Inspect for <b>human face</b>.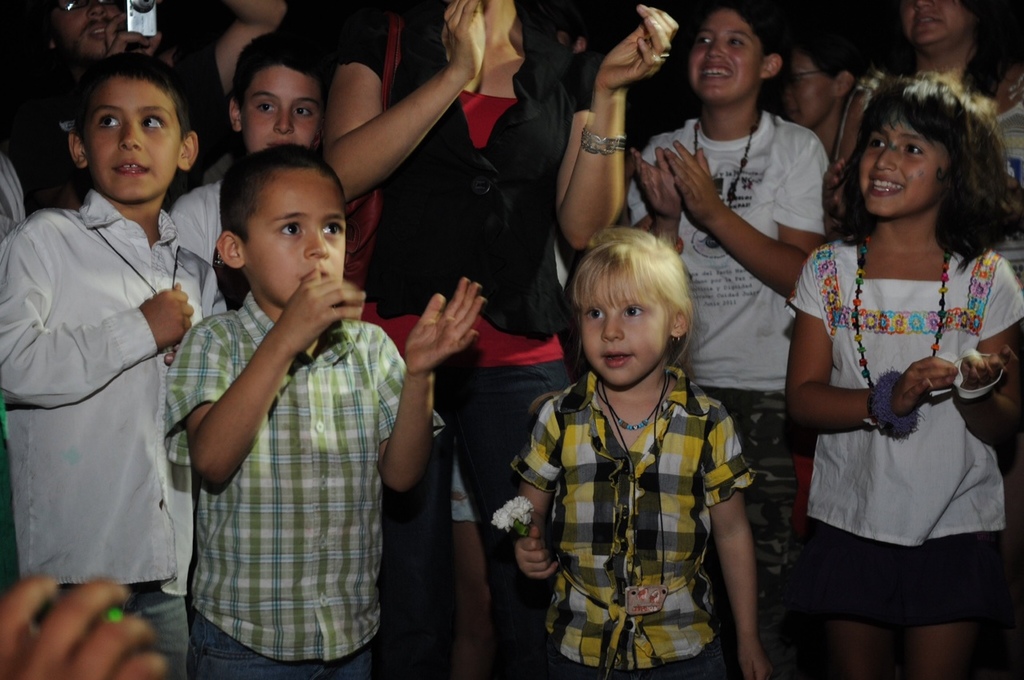
Inspection: detection(246, 169, 350, 304).
